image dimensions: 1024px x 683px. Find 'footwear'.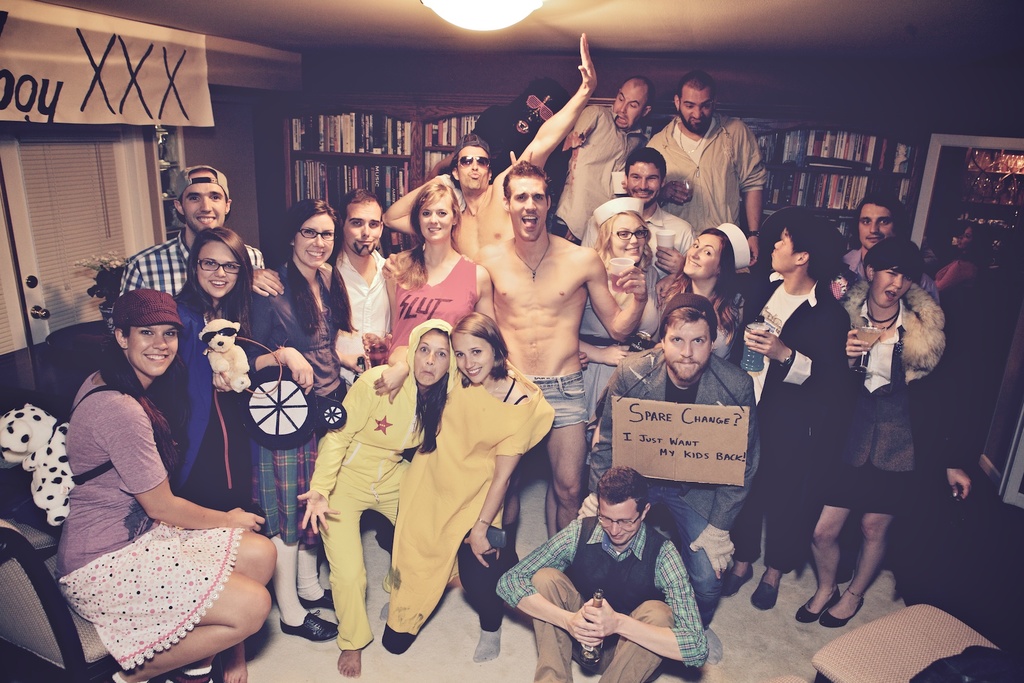
BBox(724, 567, 754, 595).
